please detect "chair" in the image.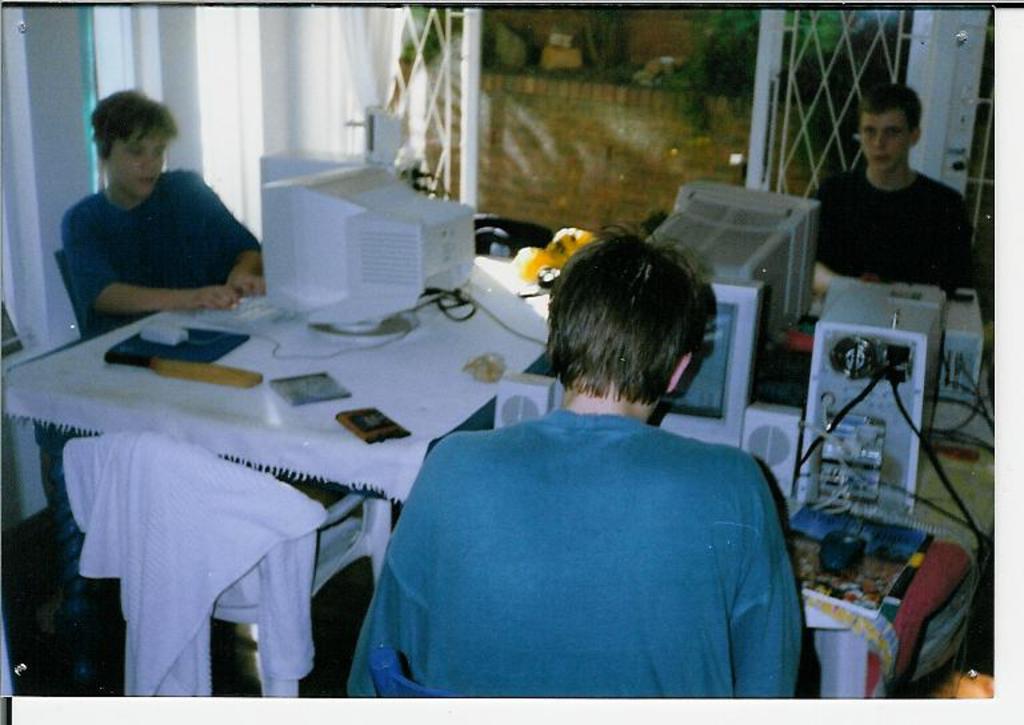
BBox(464, 219, 556, 267).
